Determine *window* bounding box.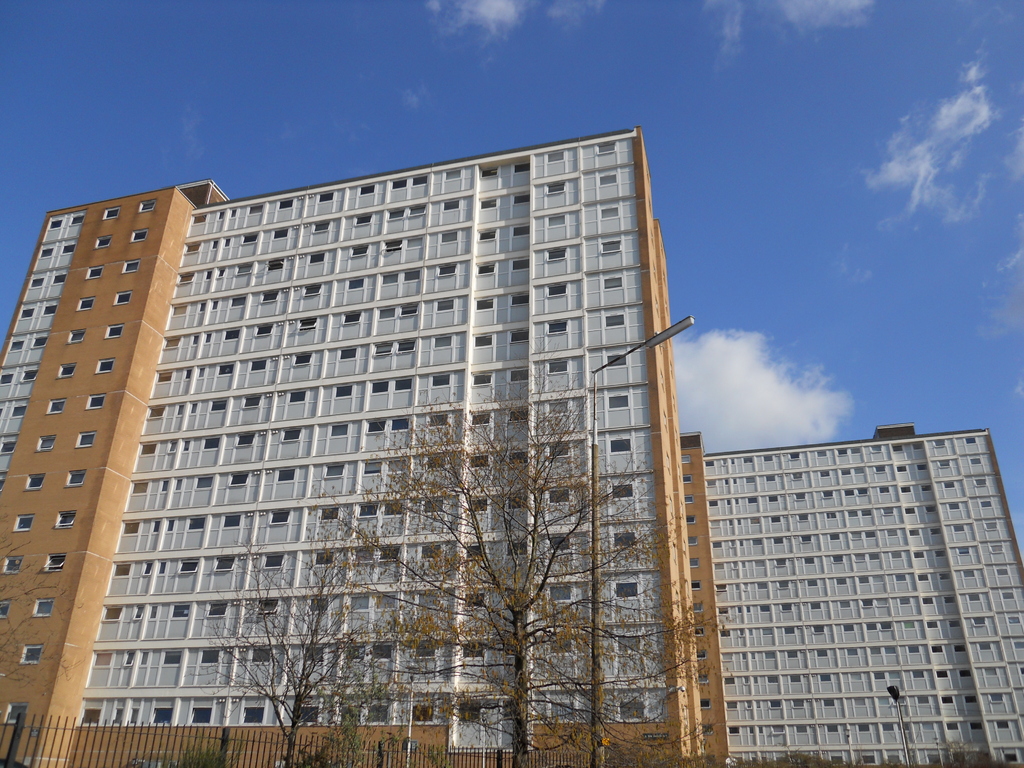
Determined: l=254, t=326, r=274, b=338.
